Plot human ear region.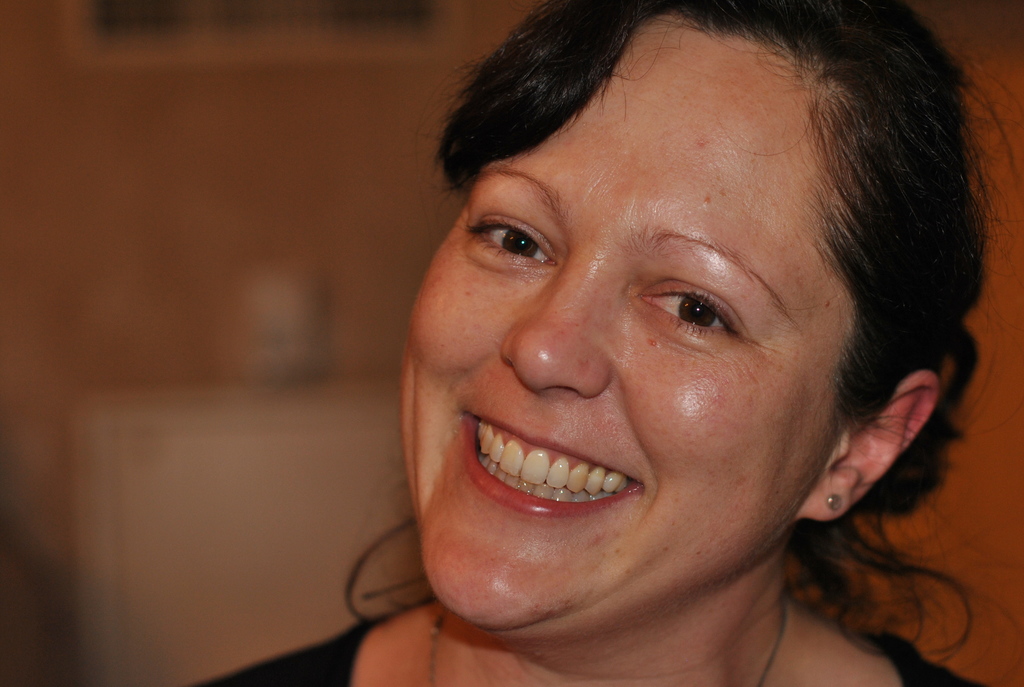
Plotted at 797, 368, 938, 516.
